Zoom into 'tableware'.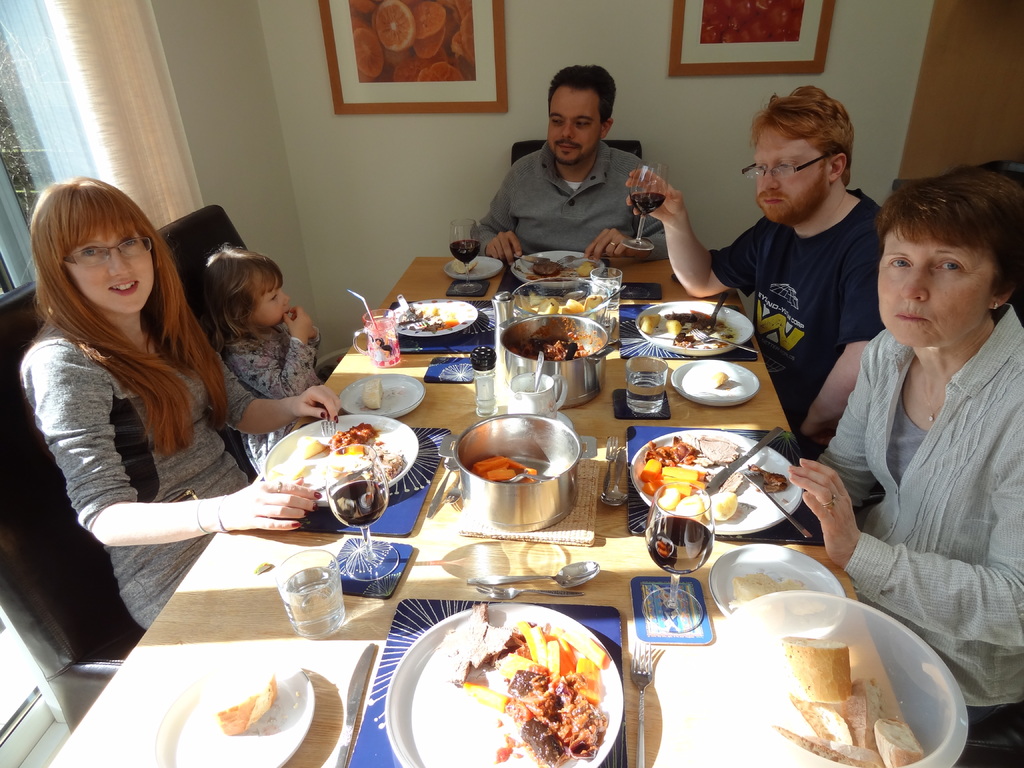
Zoom target: (left=426, top=455, right=457, bottom=520).
